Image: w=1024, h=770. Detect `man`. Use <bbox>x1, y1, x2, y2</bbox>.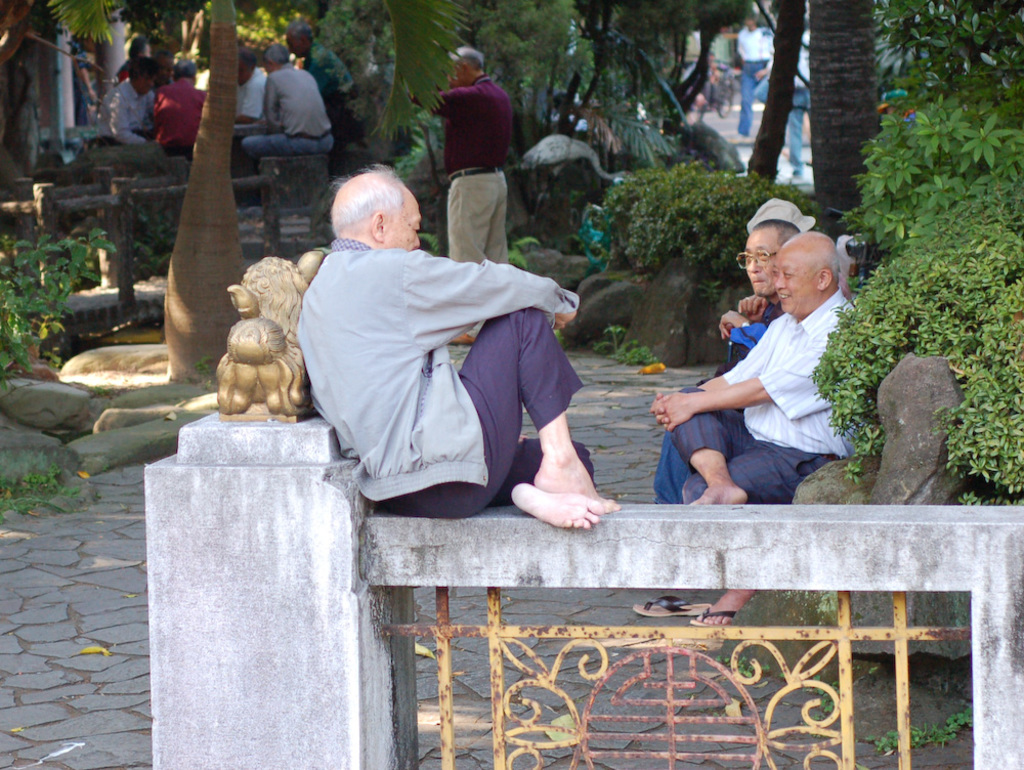
<bbox>243, 46, 334, 218</bbox>.
